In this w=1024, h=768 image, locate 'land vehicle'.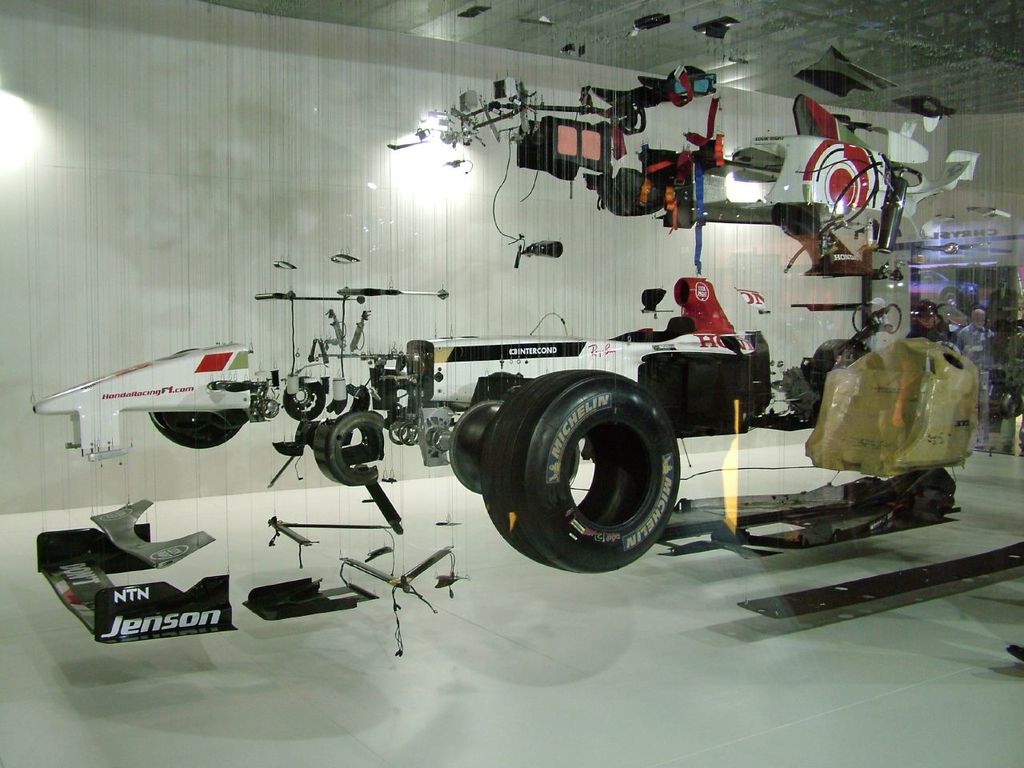
Bounding box: (left=29, top=275, right=978, bottom=571).
